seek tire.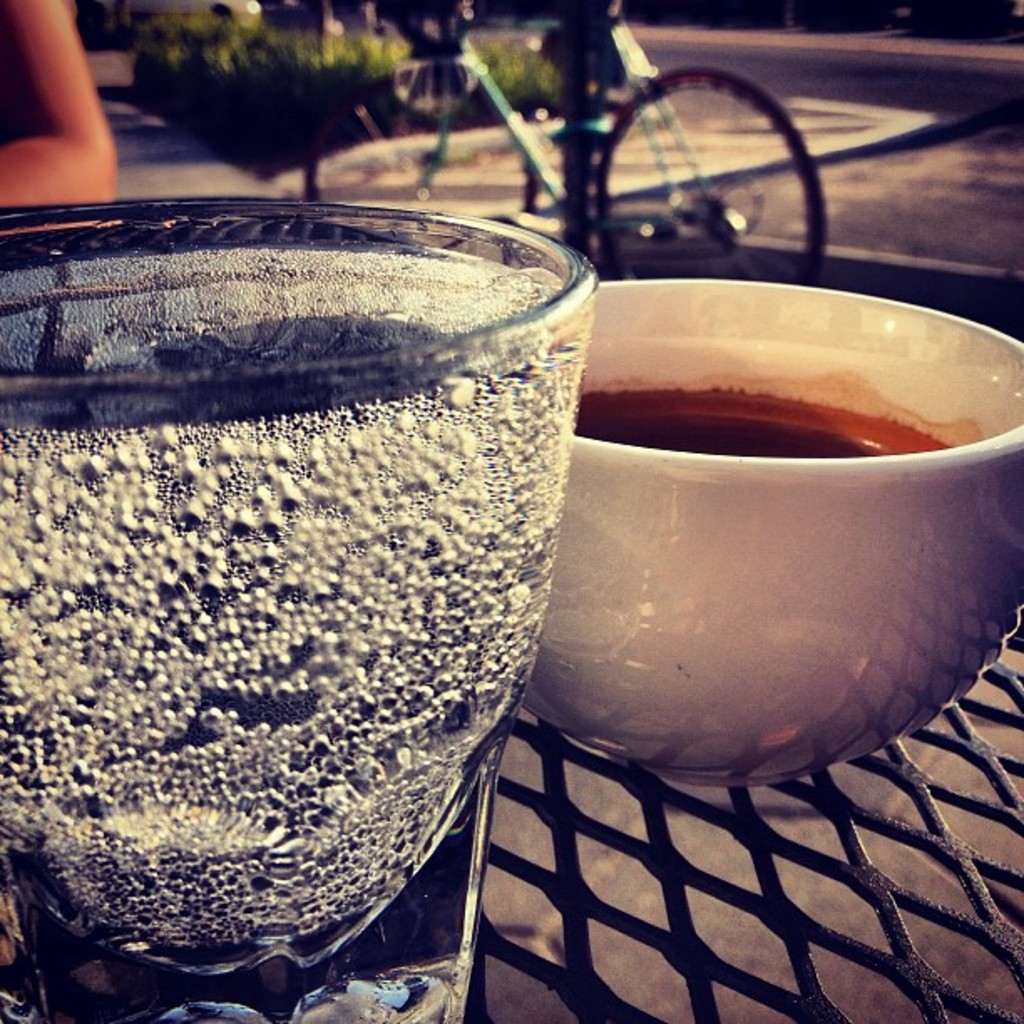
572:60:832:283.
